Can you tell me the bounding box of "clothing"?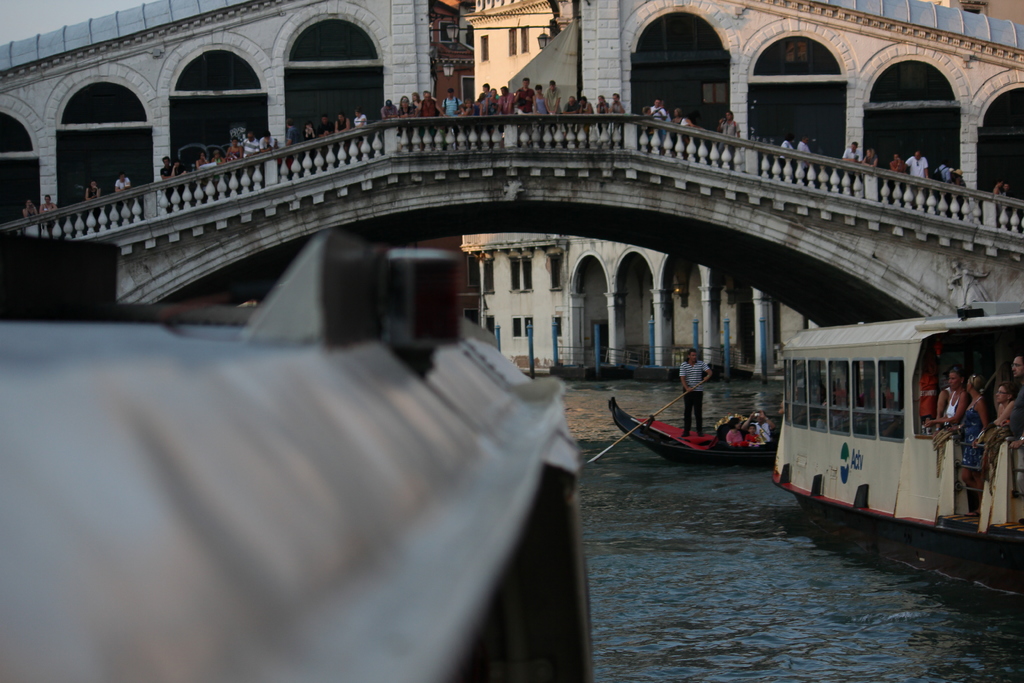
(left=40, top=199, right=56, bottom=215).
